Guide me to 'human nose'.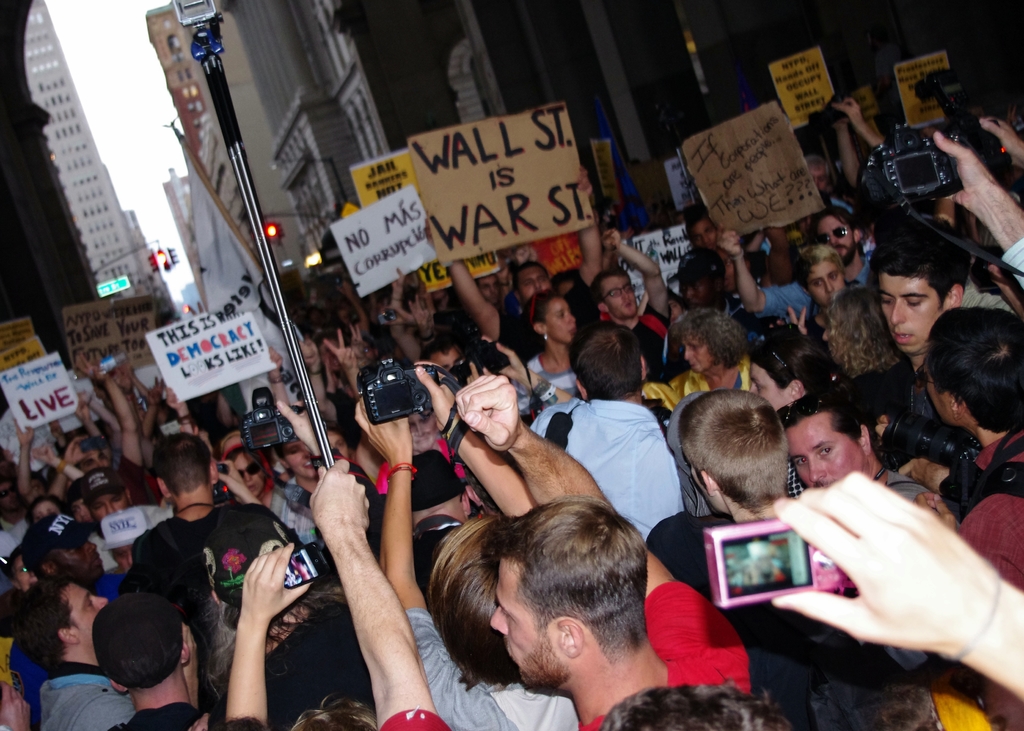
Guidance: {"left": 564, "top": 310, "right": 575, "bottom": 326}.
